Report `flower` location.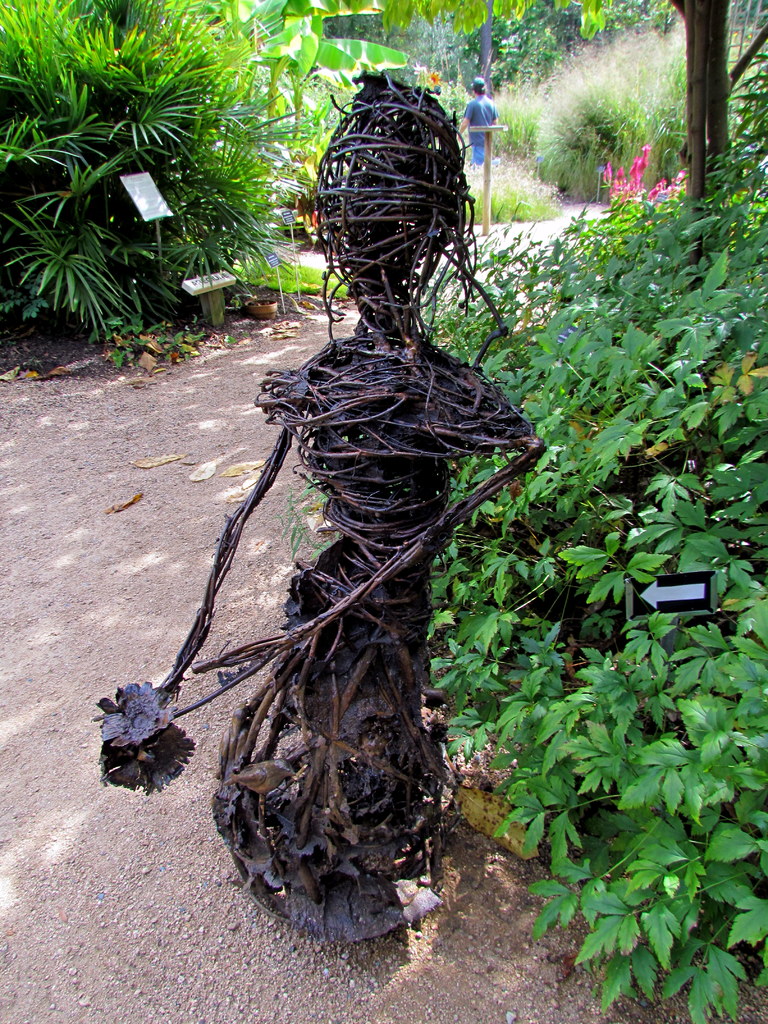
Report: x1=301, y1=210, x2=321, y2=229.
